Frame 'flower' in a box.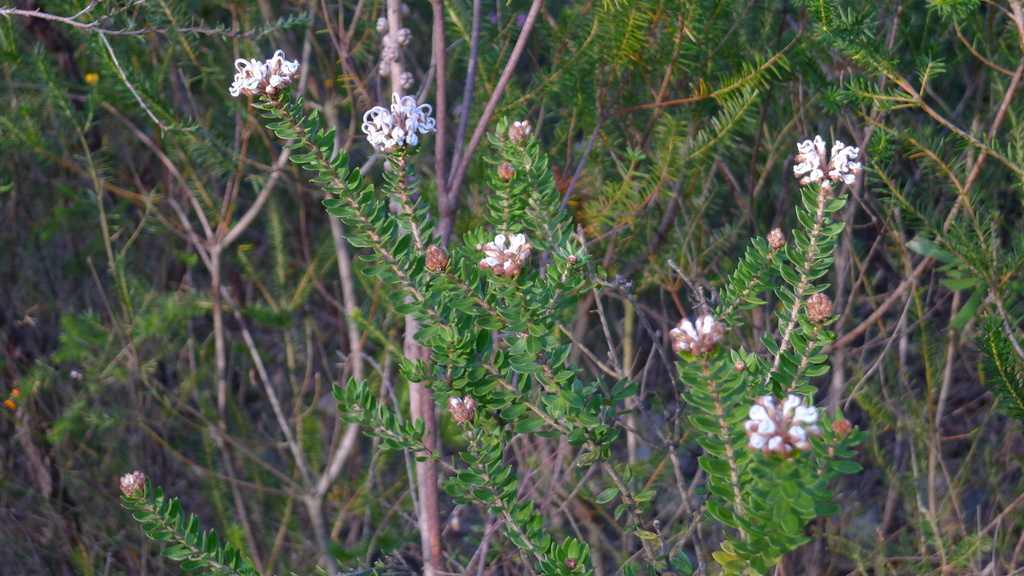
bbox=(792, 129, 860, 193).
